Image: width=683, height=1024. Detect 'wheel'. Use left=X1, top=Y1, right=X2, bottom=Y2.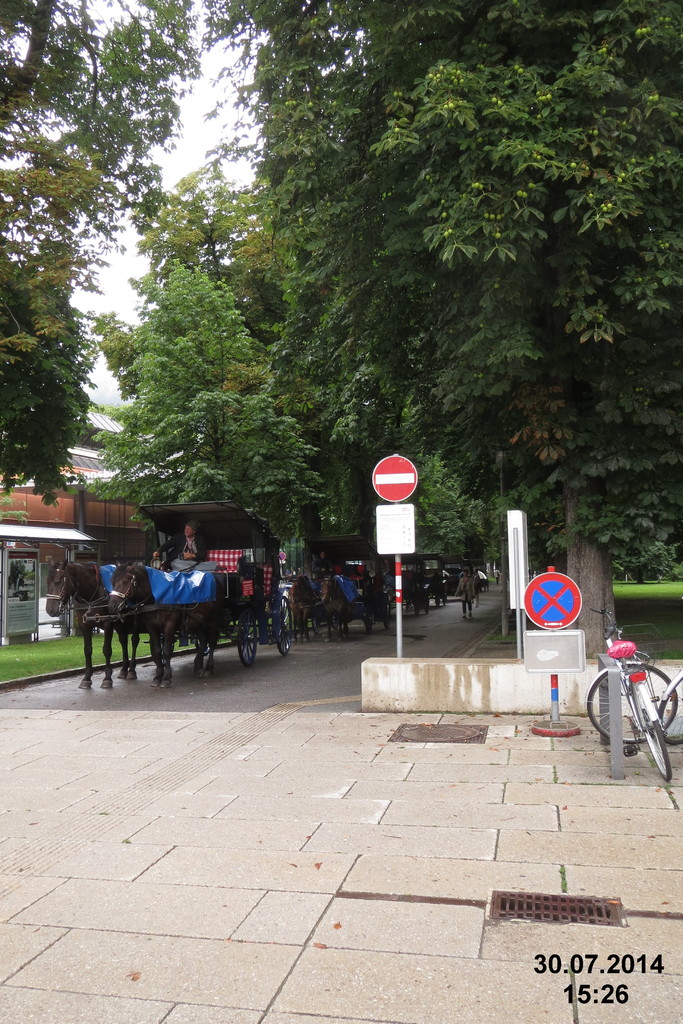
left=238, top=604, right=257, bottom=670.
